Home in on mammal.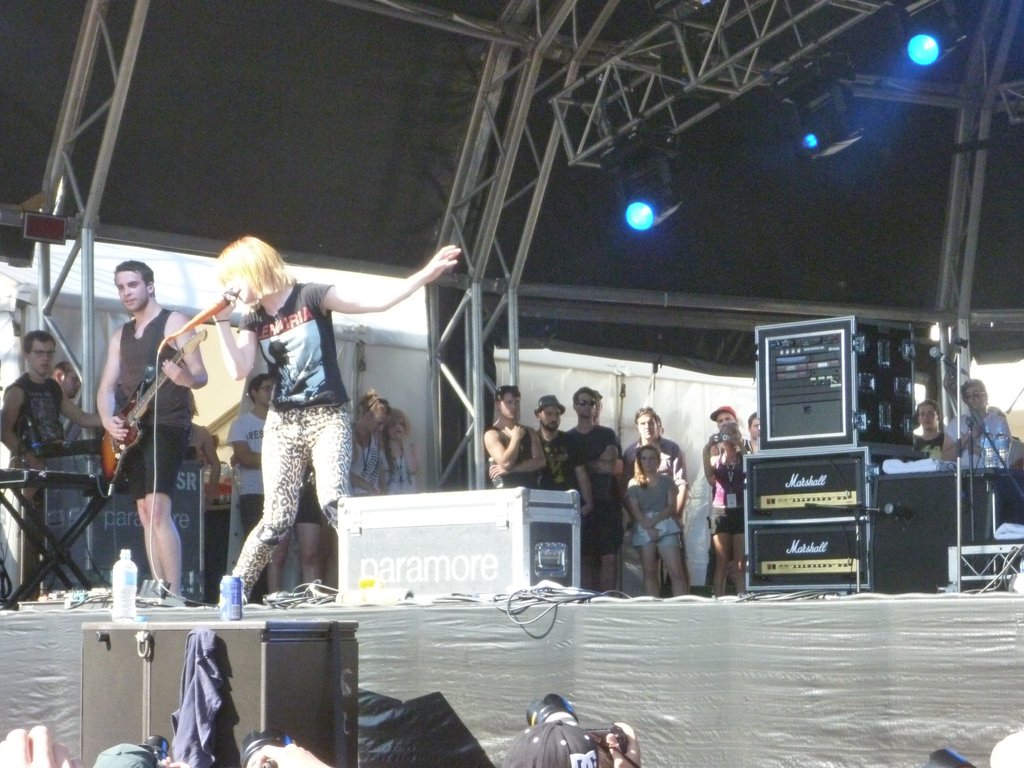
Homed in at (x1=705, y1=422, x2=749, y2=599).
